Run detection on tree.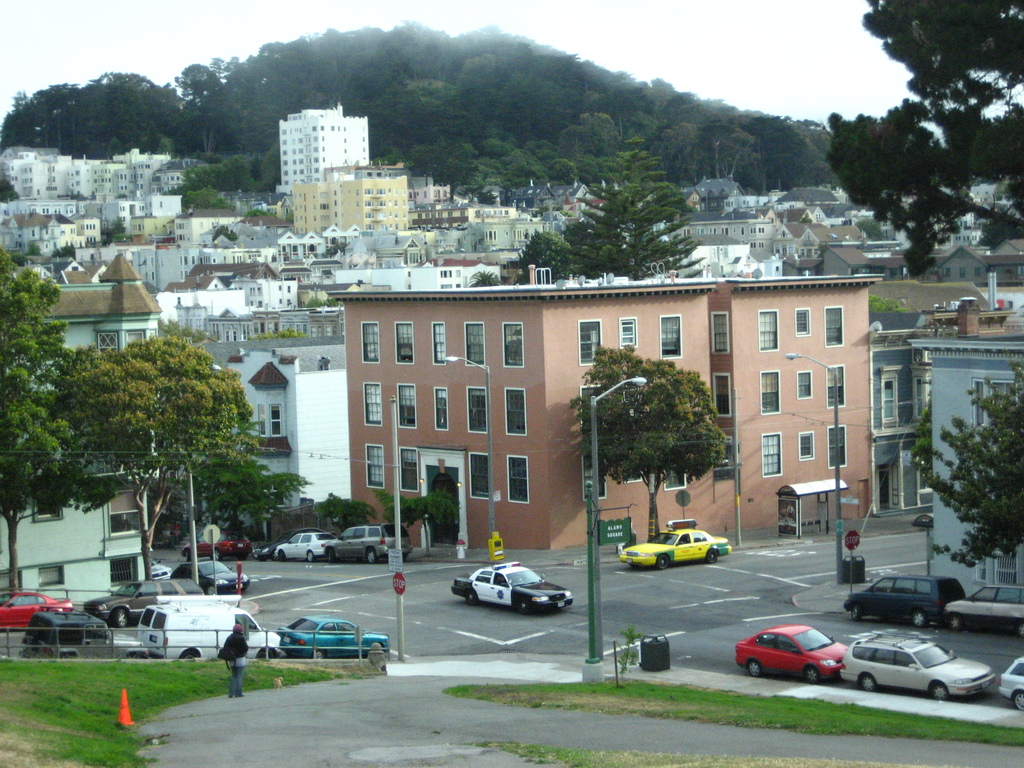
Result: (0,166,25,205).
